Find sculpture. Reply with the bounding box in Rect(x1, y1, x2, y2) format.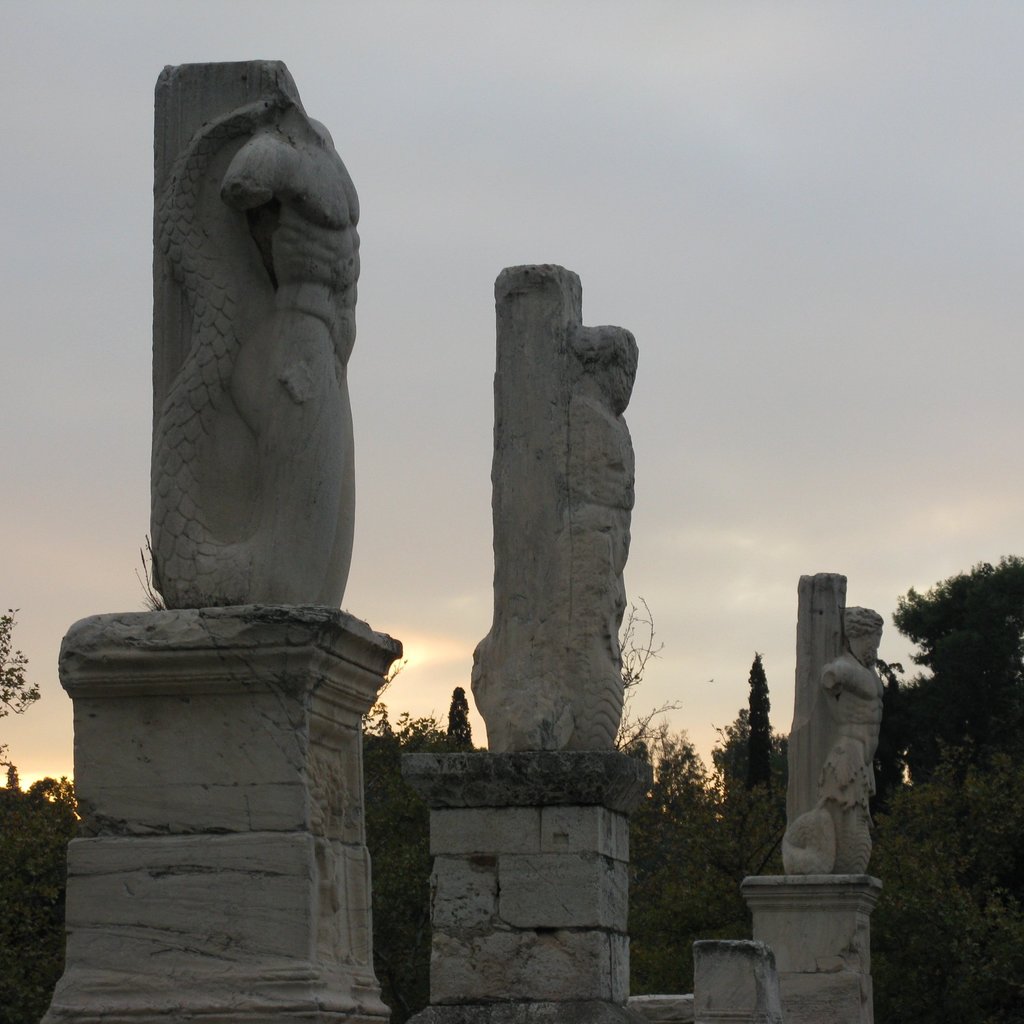
Rect(564, 312, 646, 749).
